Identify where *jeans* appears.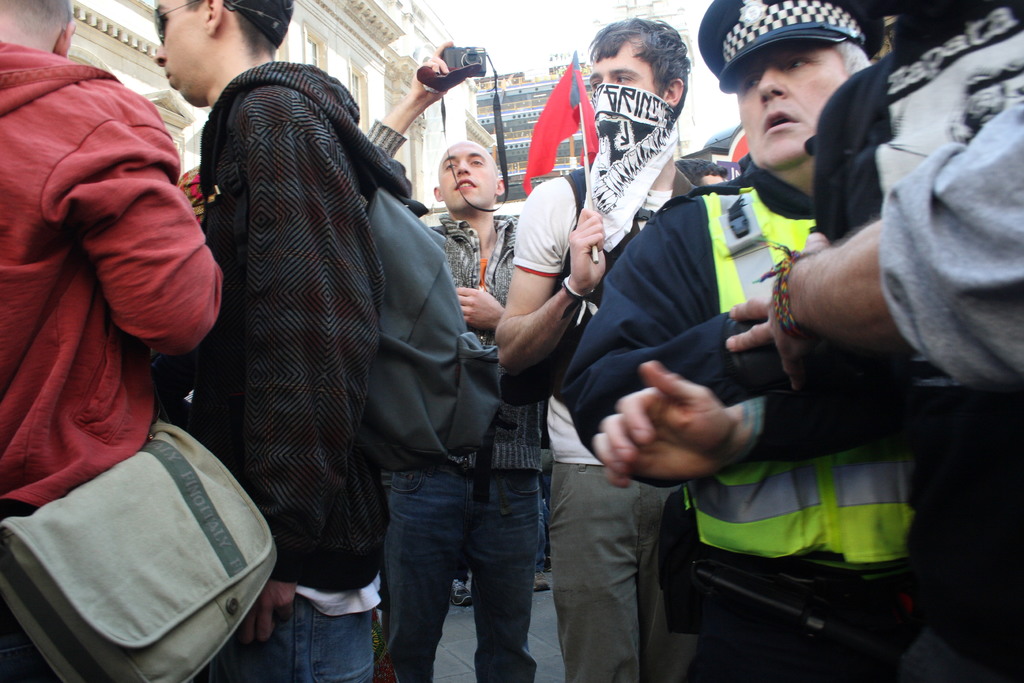
Appears at [left=190, top=595, right=393, bottom=680].
